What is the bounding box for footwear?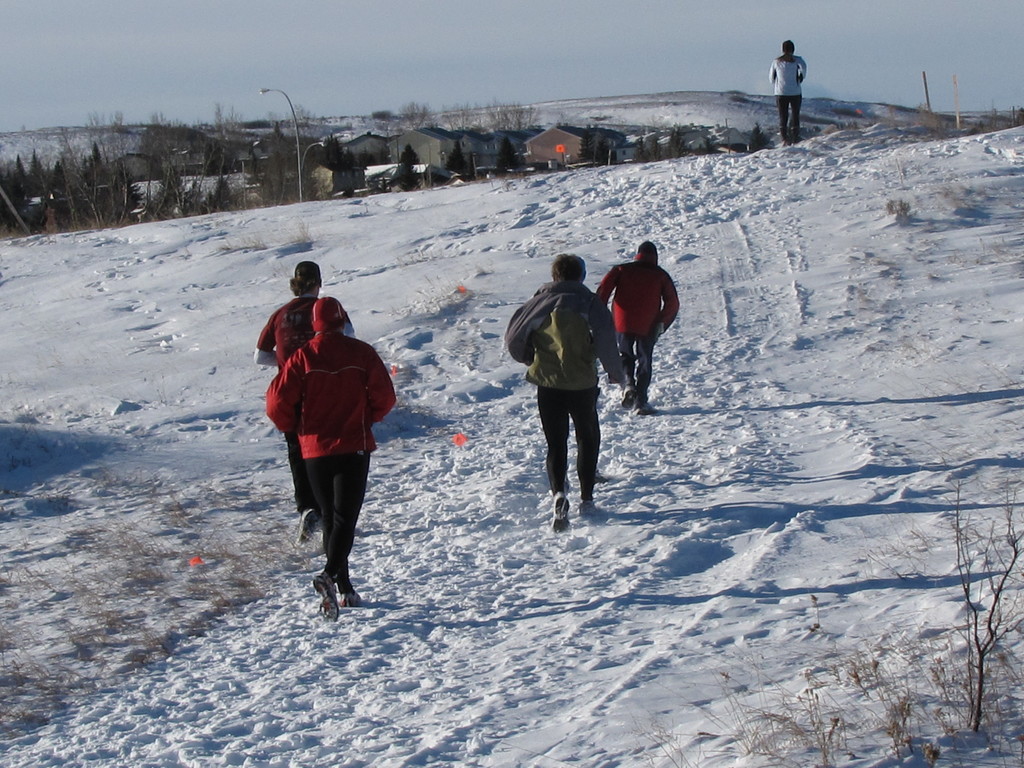
l=579, t=500, r=593, b=516.
